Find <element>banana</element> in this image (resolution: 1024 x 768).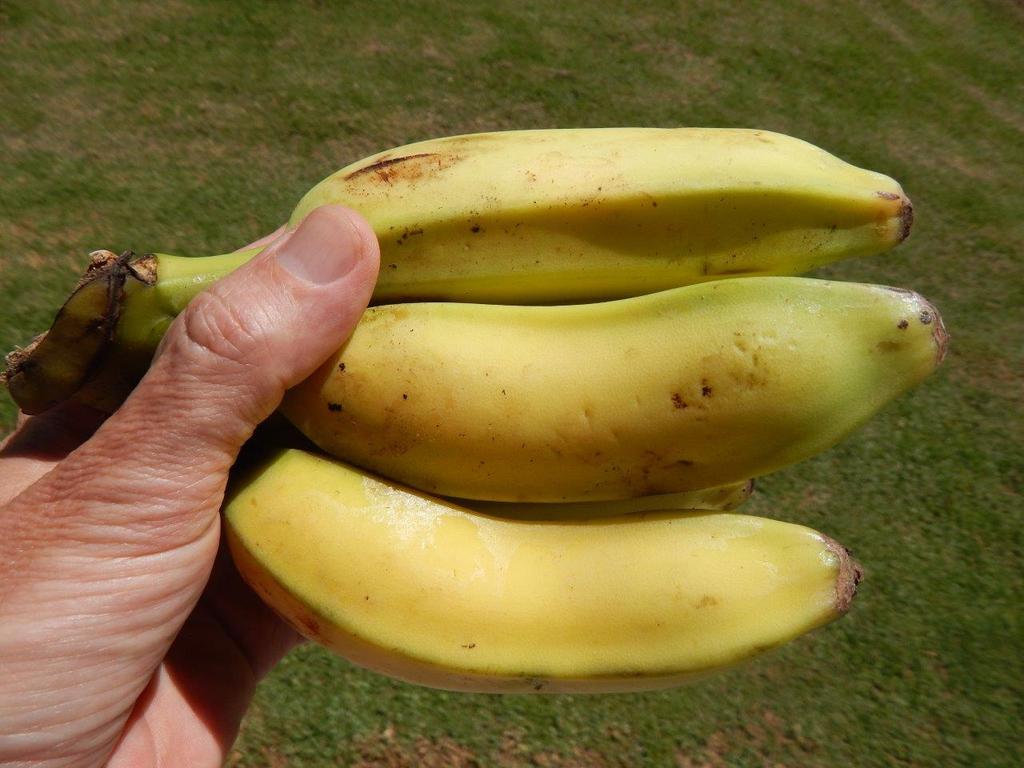
bbox=[148, 128, 909, 315].
